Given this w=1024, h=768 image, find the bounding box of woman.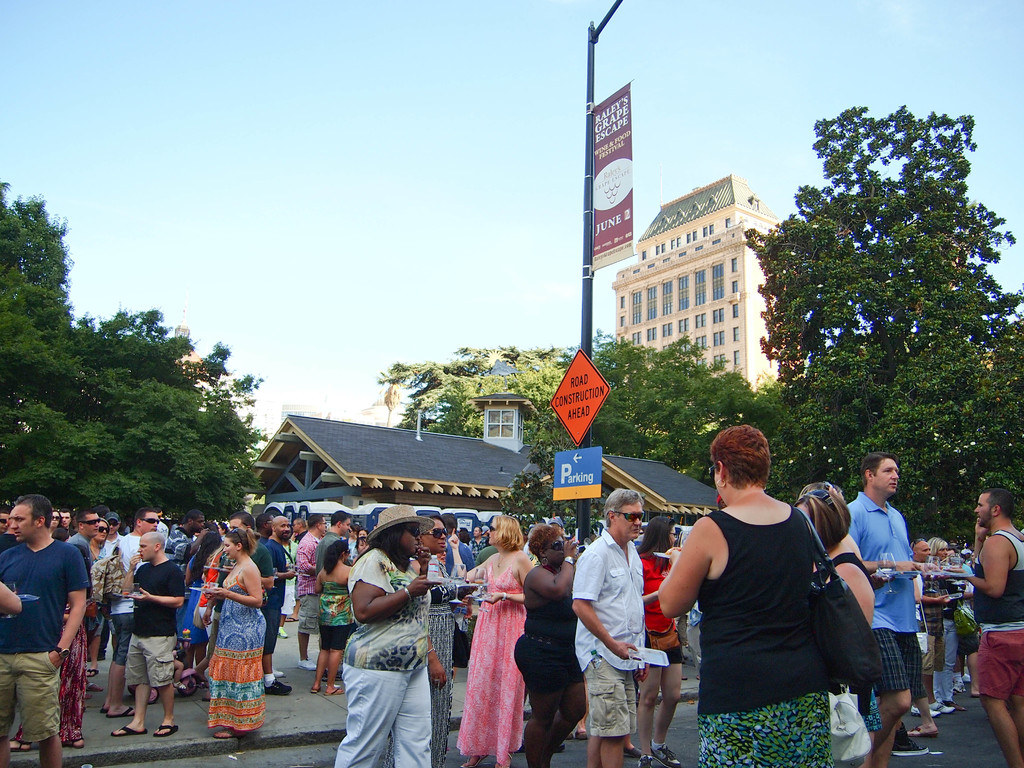
<region>517, 526, 593, 767</region>.
